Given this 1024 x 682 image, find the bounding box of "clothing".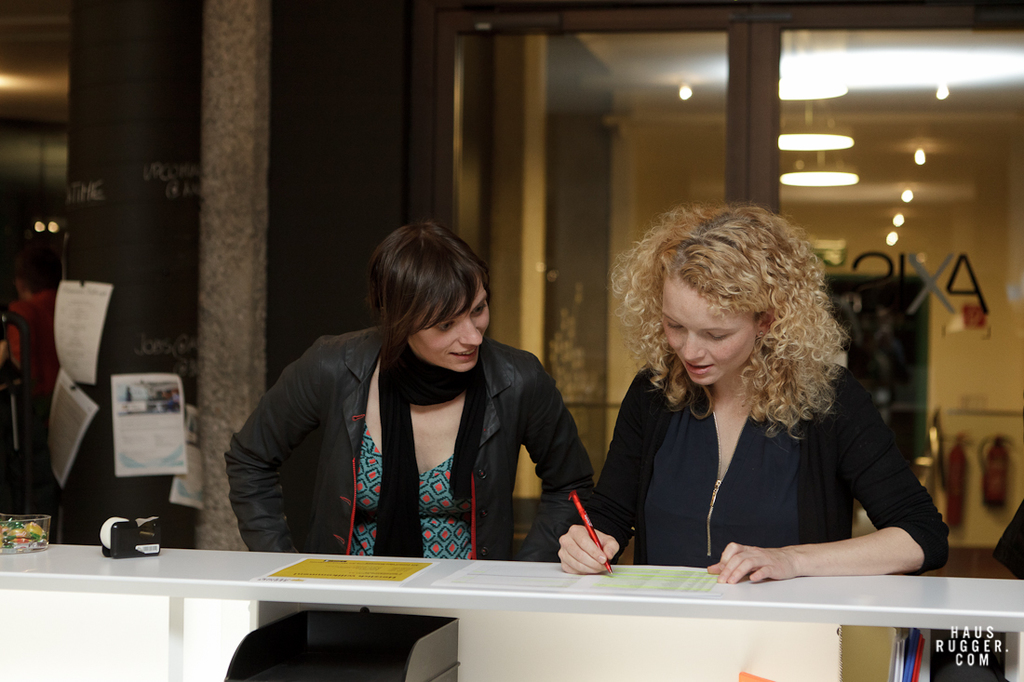
region(579, 355, 952, 568).
